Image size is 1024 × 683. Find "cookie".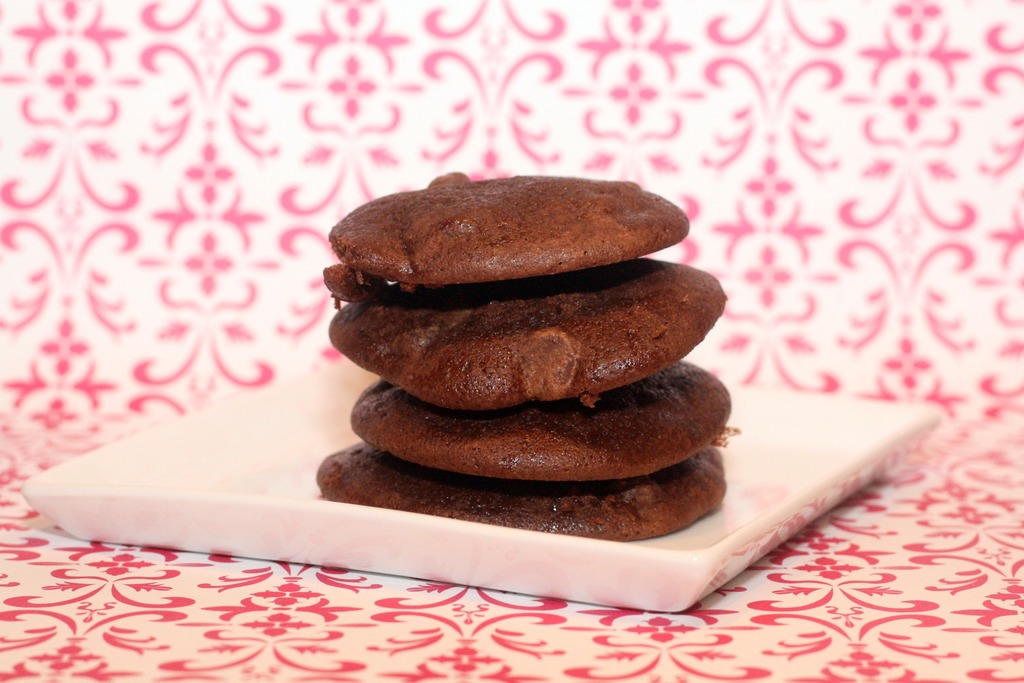
354, 361, 740, 482.
